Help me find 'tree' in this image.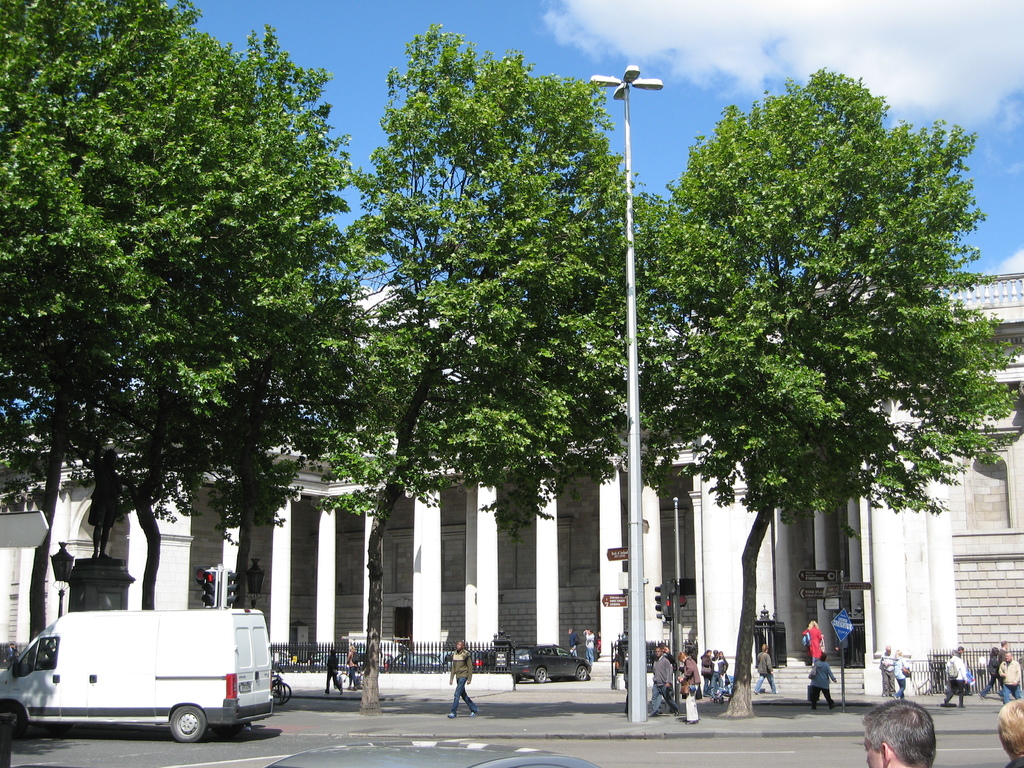
Found it: [332,24,700,709].
